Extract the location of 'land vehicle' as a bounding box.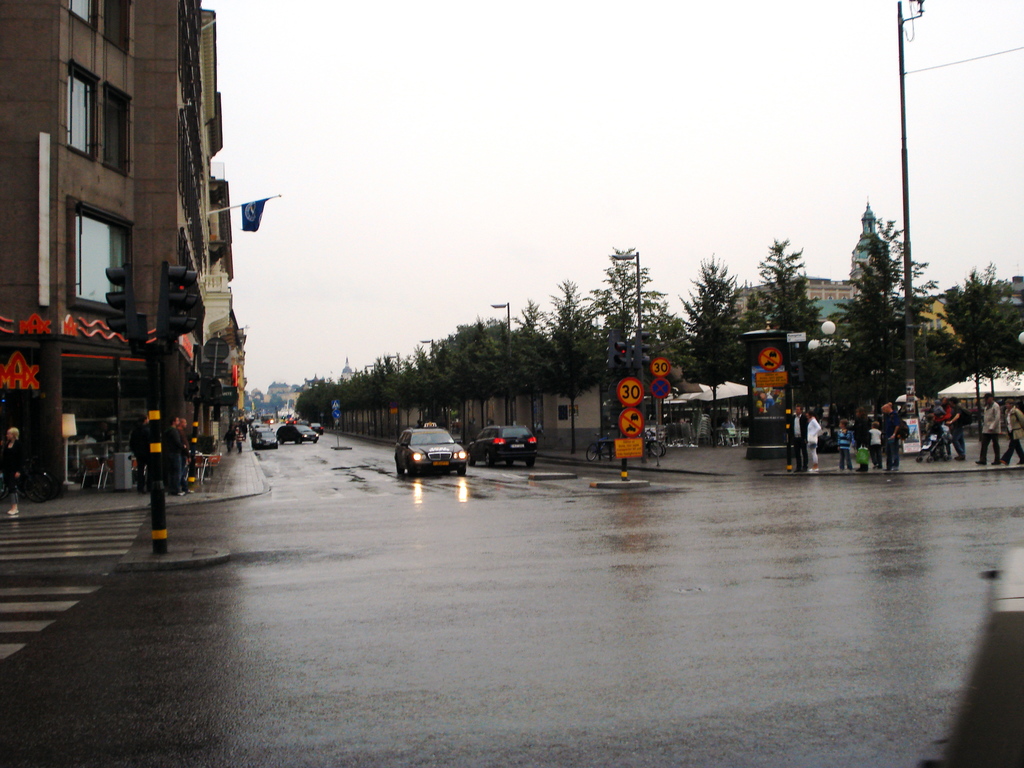
bbox=(913, 420, 952, 465).
